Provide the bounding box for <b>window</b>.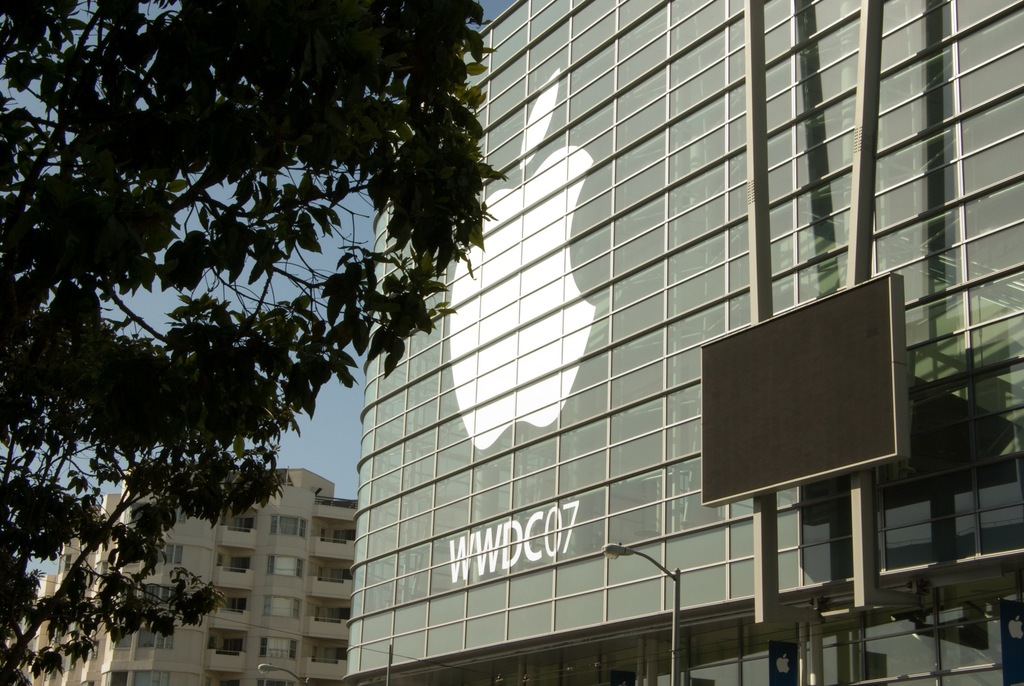
x1=152, y1=545, x2=181, y2=566.
